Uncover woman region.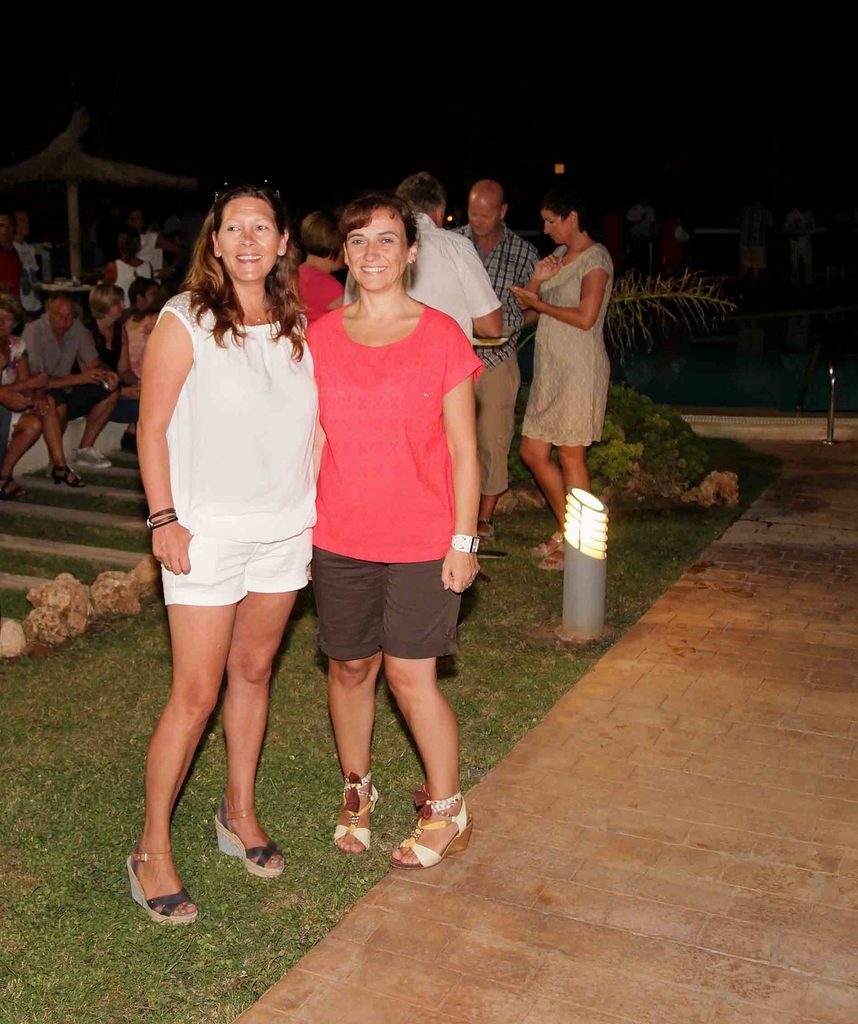
Uncovered: (296, 212, 346, 326).
